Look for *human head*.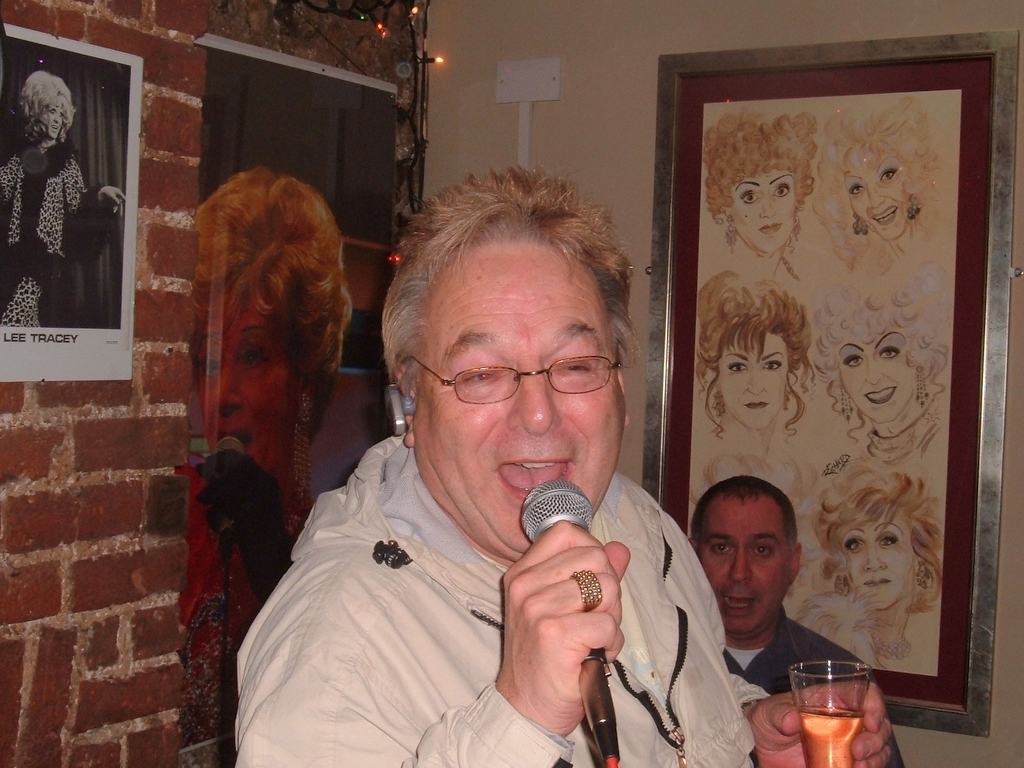
Found: region(820, 272, 956, 434).
